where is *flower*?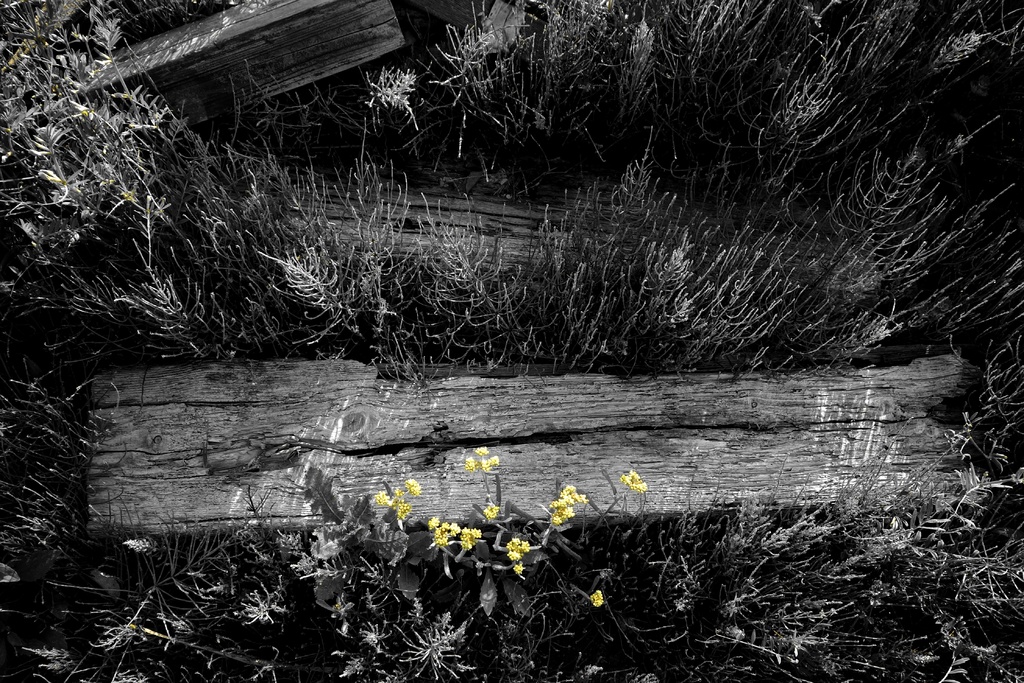
BBox(367, 487, 394, 506).
